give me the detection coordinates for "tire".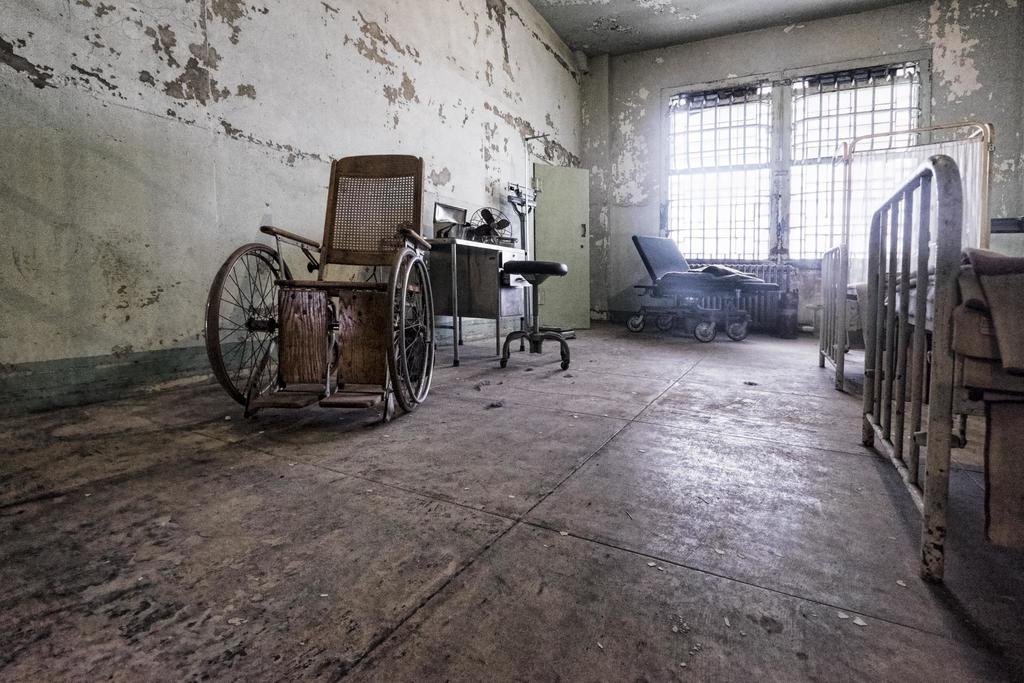
region(627, 313, 644, 331).
